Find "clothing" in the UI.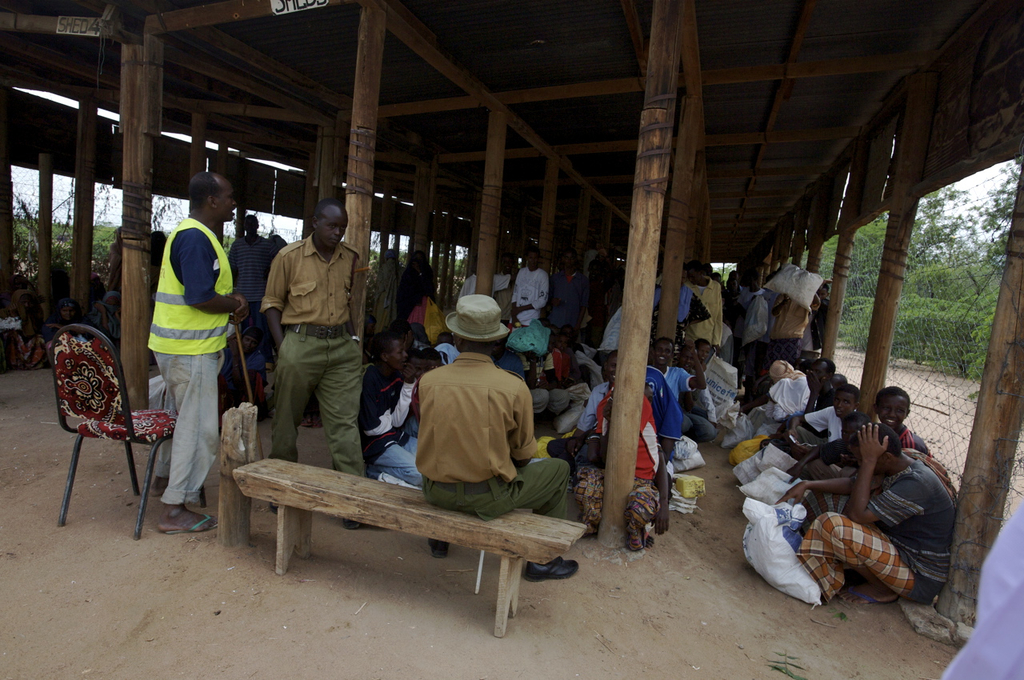
UI element at select_region(134, 179, 236, 526).
